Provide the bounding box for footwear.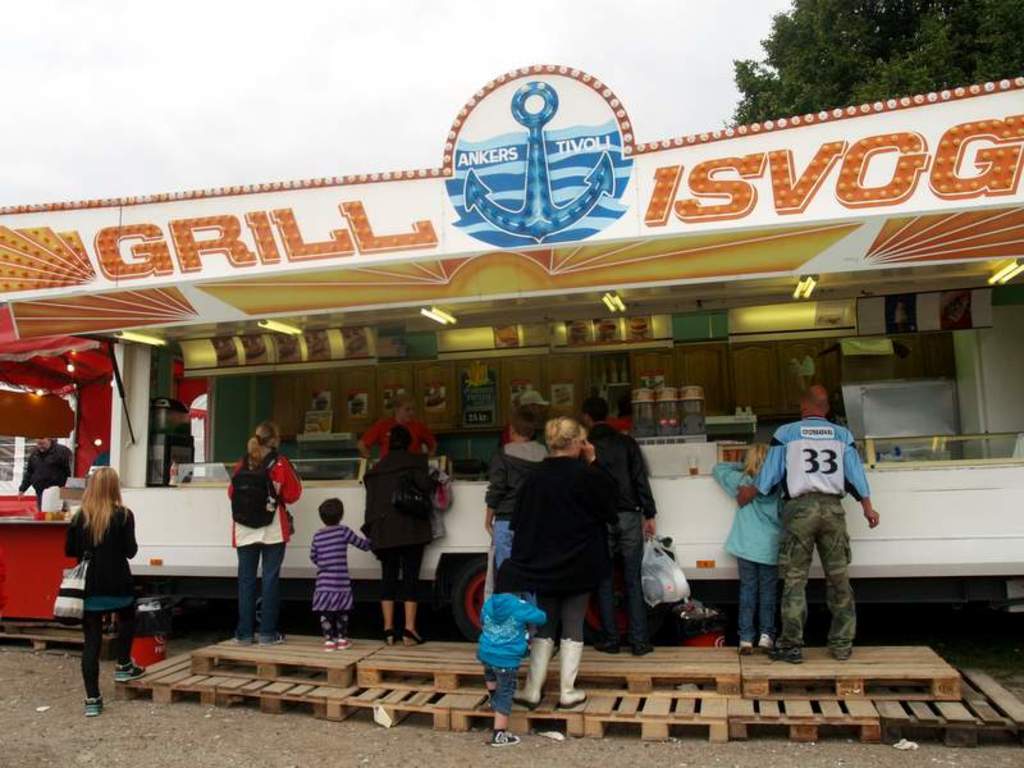
337:628:351:652.
